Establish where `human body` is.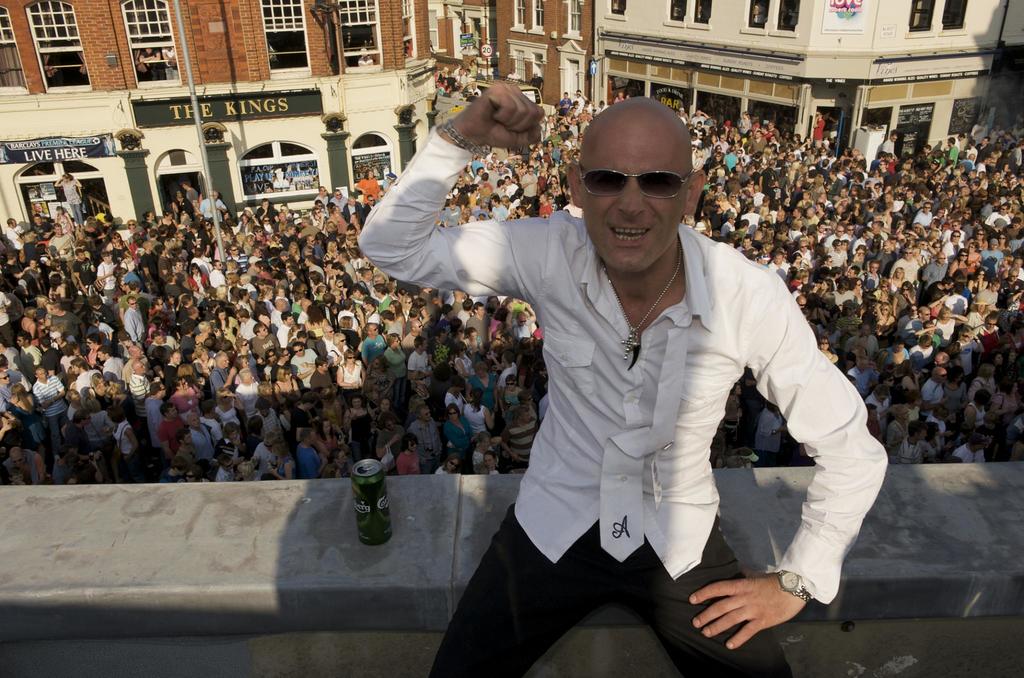
Established at l=932, t=408, r=954, b=465.
